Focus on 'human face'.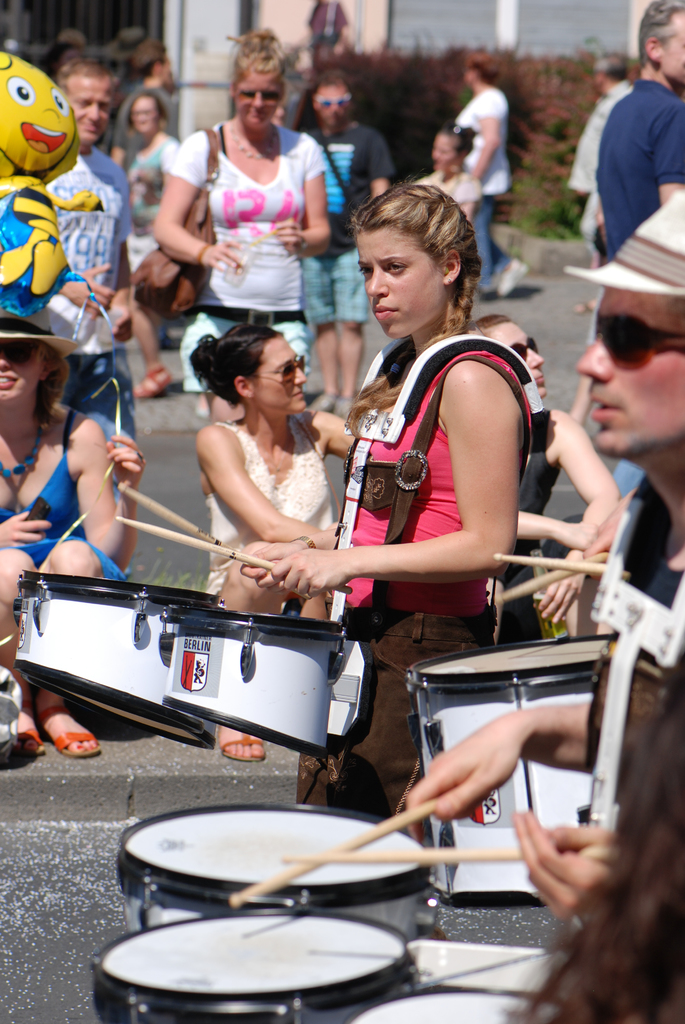
Focused at pyautogui.locateOnScreen(248, 332, 310, 413).
